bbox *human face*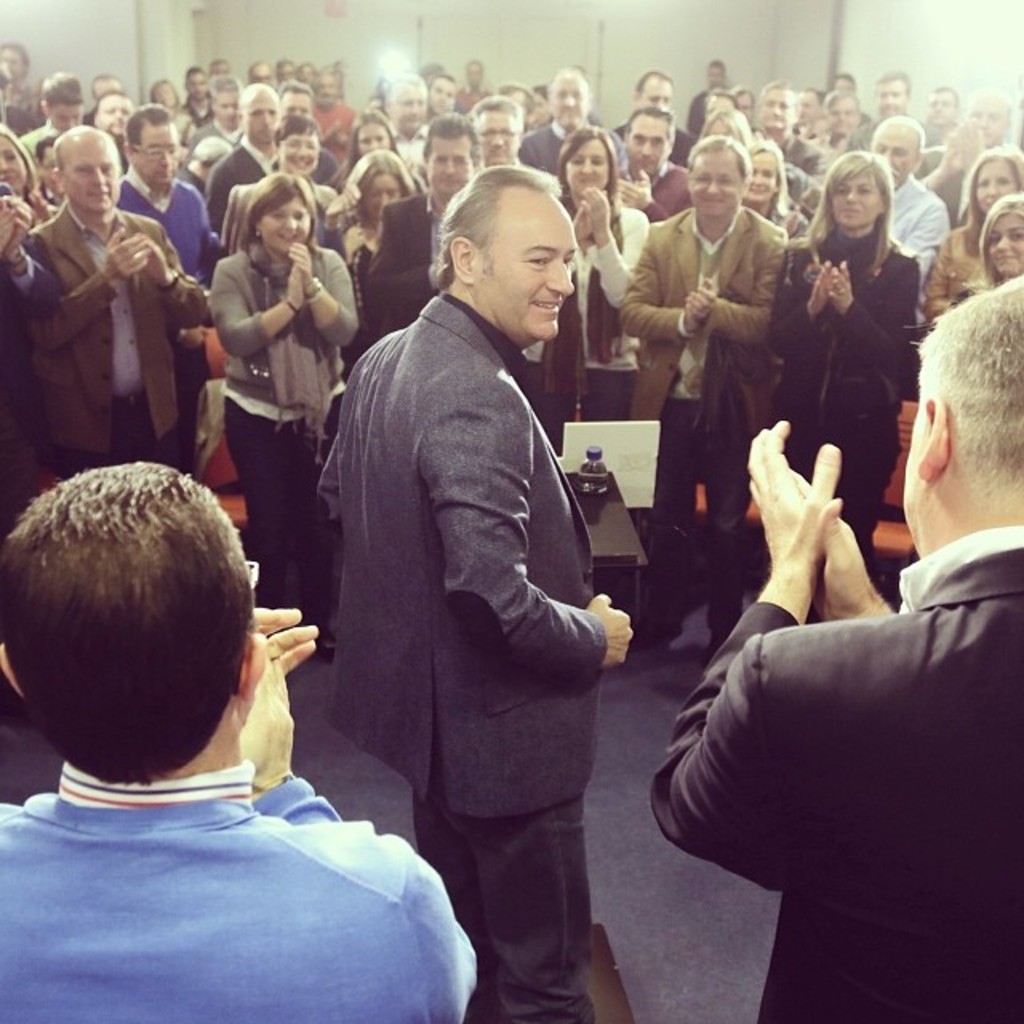
detection(426, 133, 474, 198)
